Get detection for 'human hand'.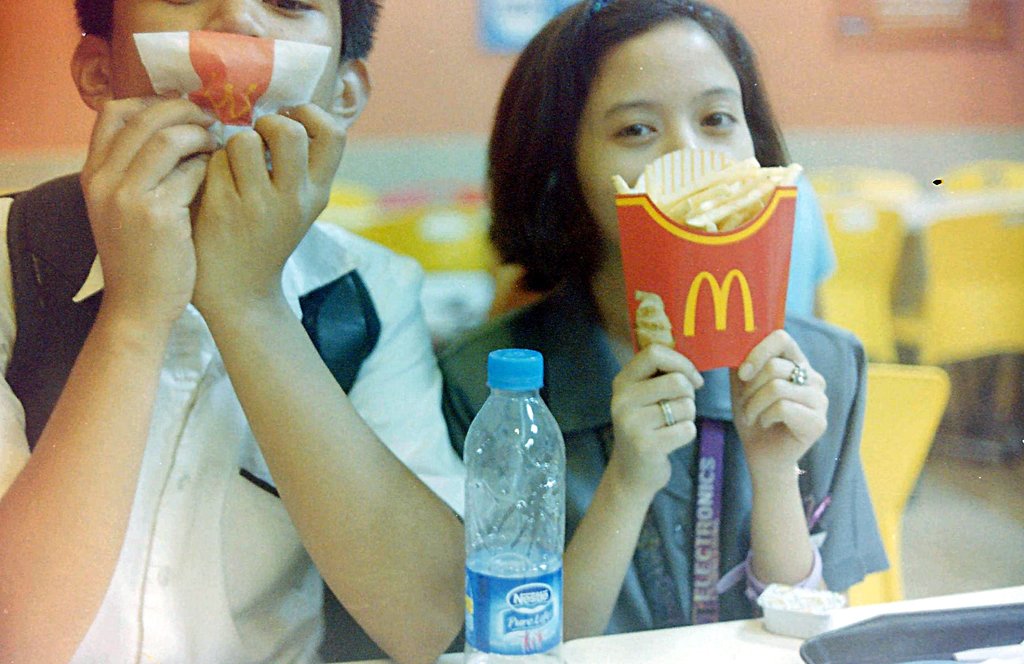
Detection: box=[79, 90, 217, 321].
